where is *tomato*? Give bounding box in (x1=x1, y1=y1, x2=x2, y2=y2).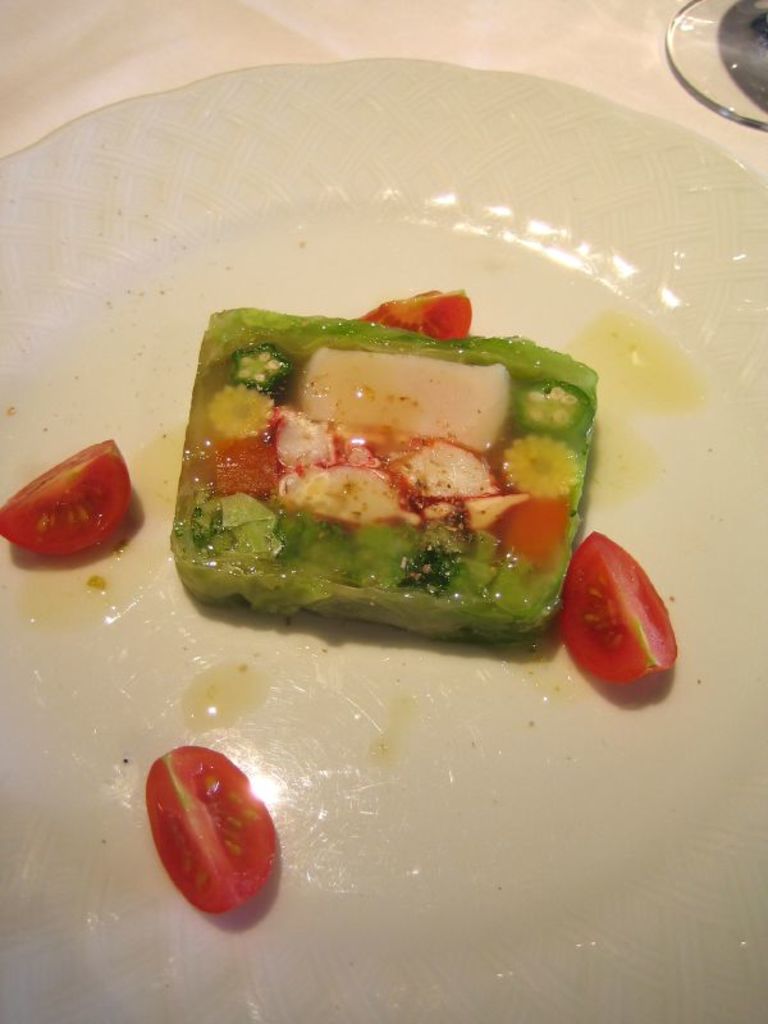
(x1=353, y1=289, x2=475, y2=338).
